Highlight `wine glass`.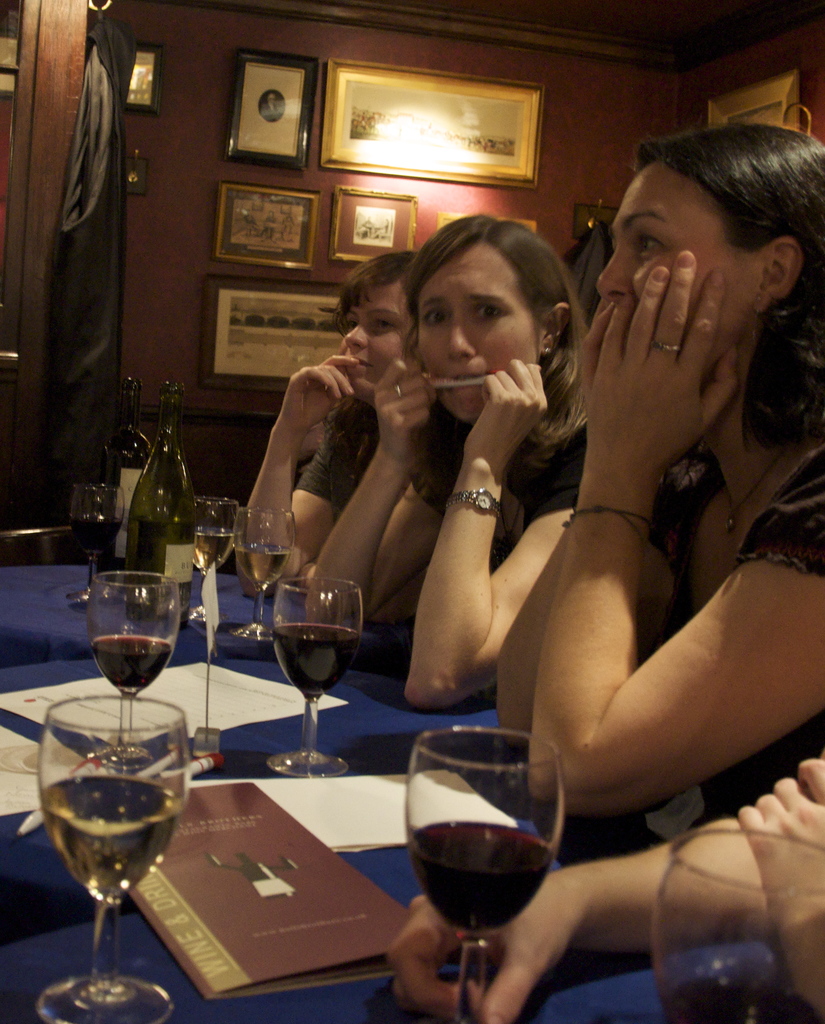
Highlighted region: select_region(231, 508, 297, 644).
